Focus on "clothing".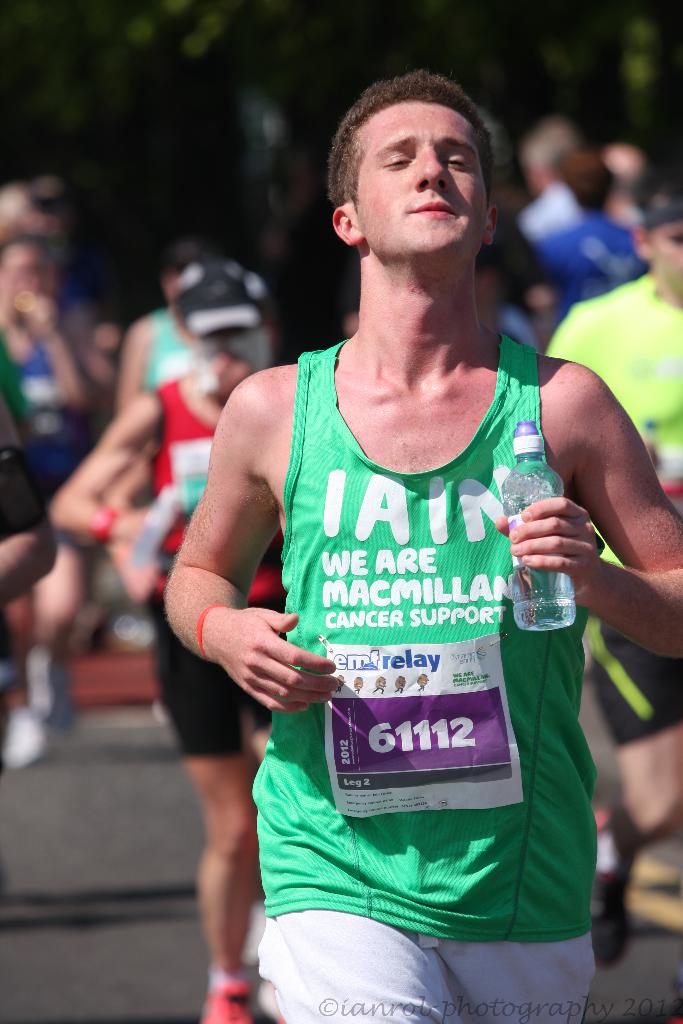
Focused at left=546, top=274, right=682, bottom=743.
